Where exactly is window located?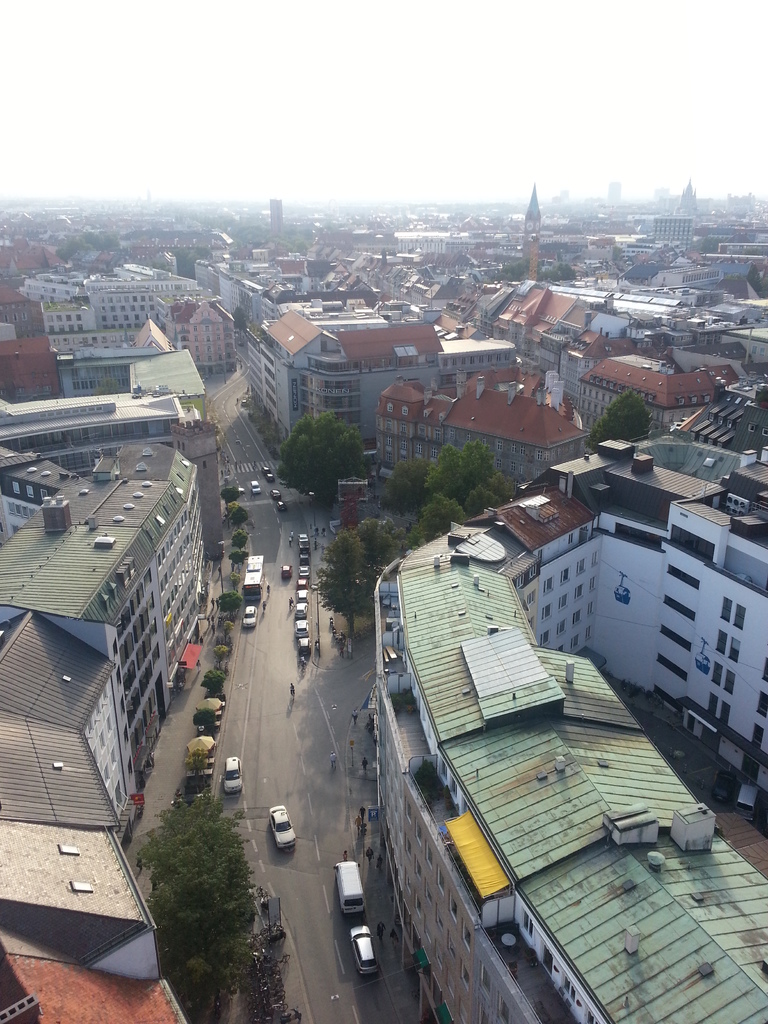
Its bounding box is box(711, 665, 725, 687).
